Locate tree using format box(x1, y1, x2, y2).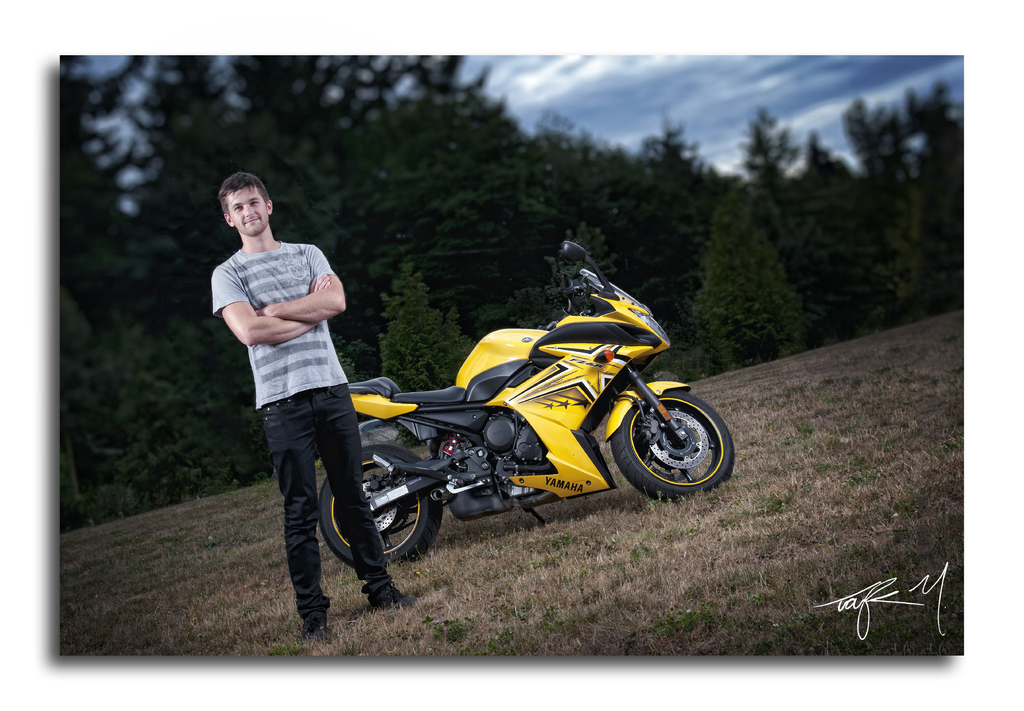
box(831, 92, 922, 287).
